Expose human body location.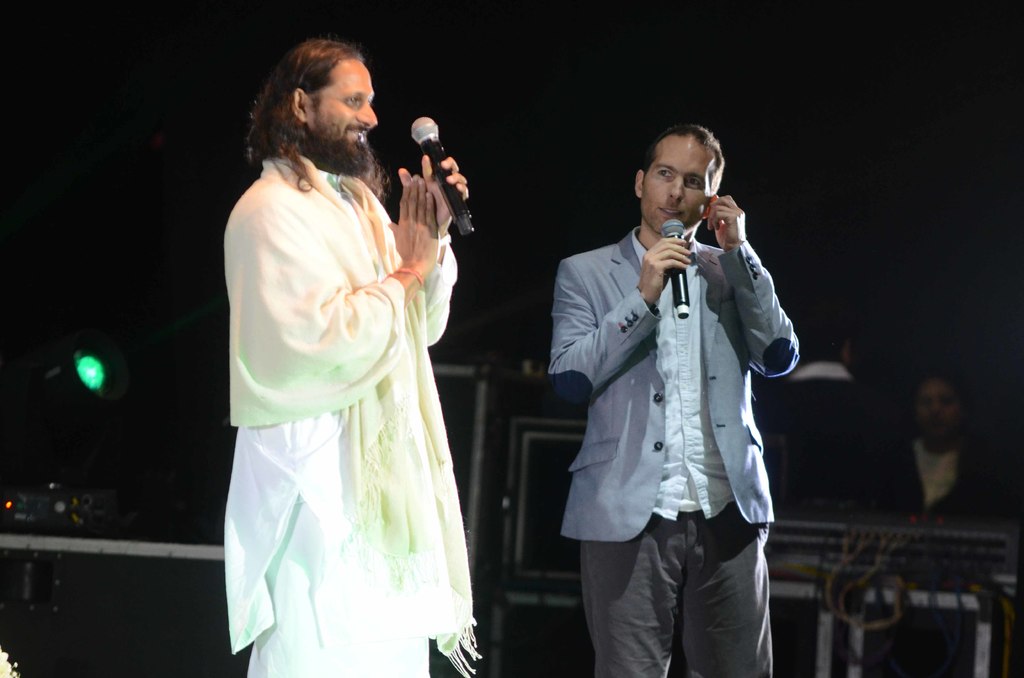
Exposed at x1=547, y1=196, x2=803, y2=677.
